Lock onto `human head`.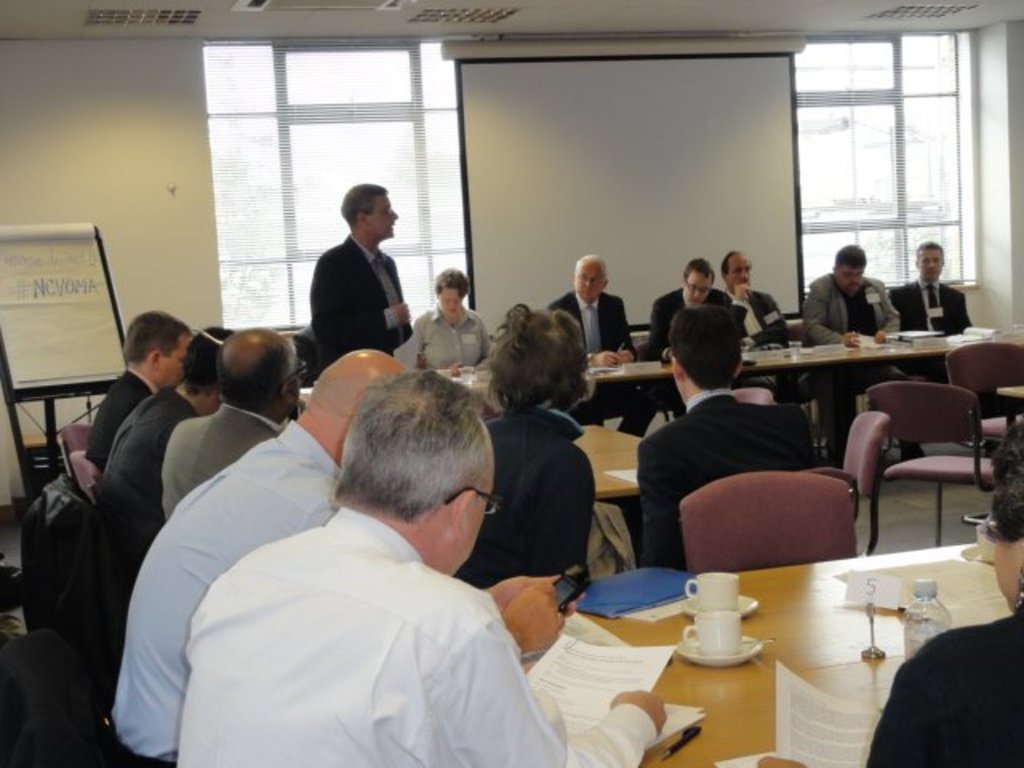
Locked: [434, 261, 469, 318].
